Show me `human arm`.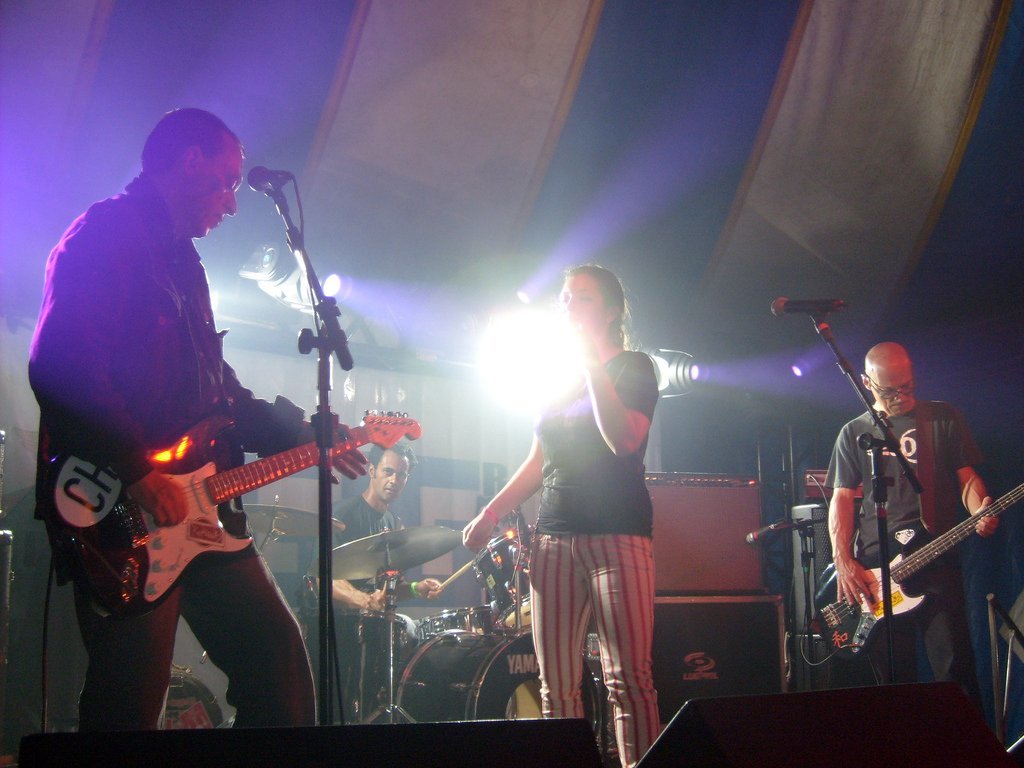
`human arm` is here: [x1=944, y1=405, x2=999, y2=542].
